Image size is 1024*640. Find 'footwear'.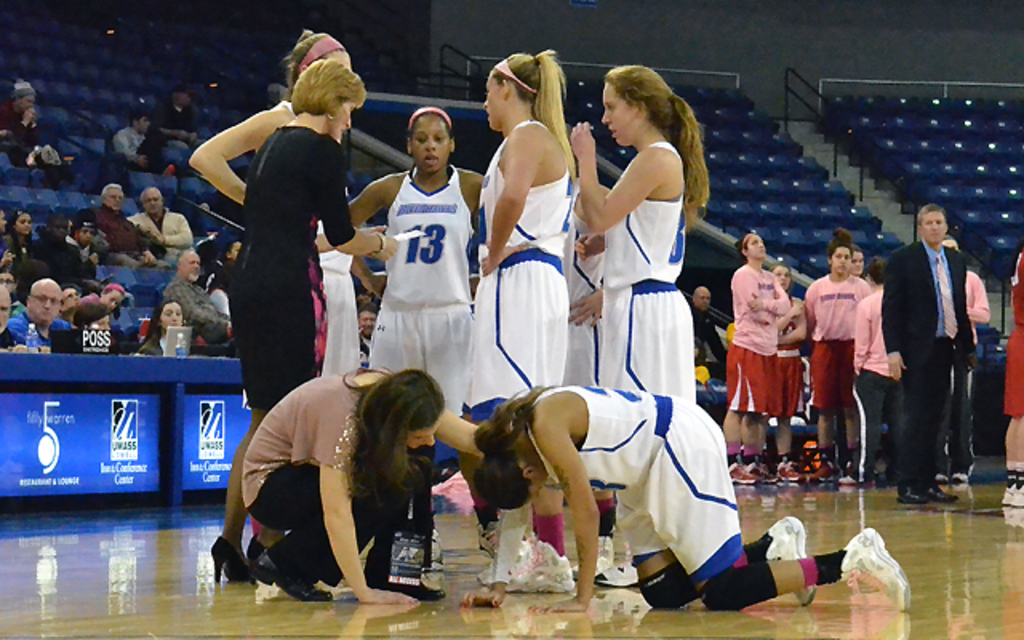
{"left": 838, "top": 523, "right": 914, "bottom": 614}.
